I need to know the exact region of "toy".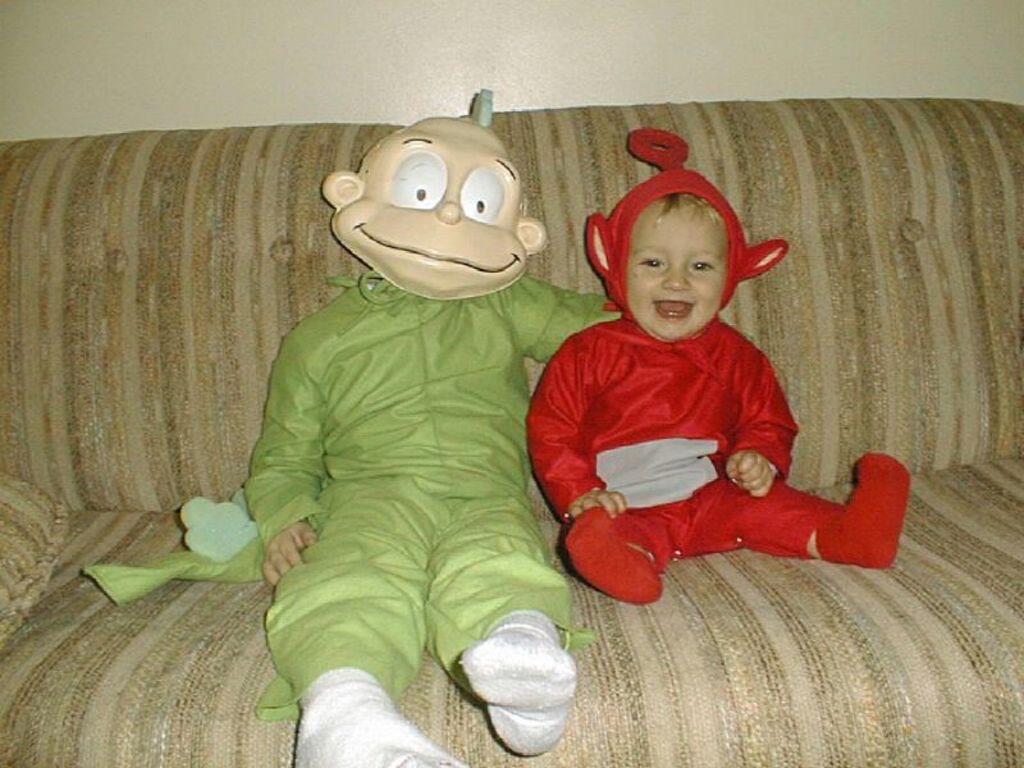
Region: (x1=65, y1=78, x2=646, y2=767).
